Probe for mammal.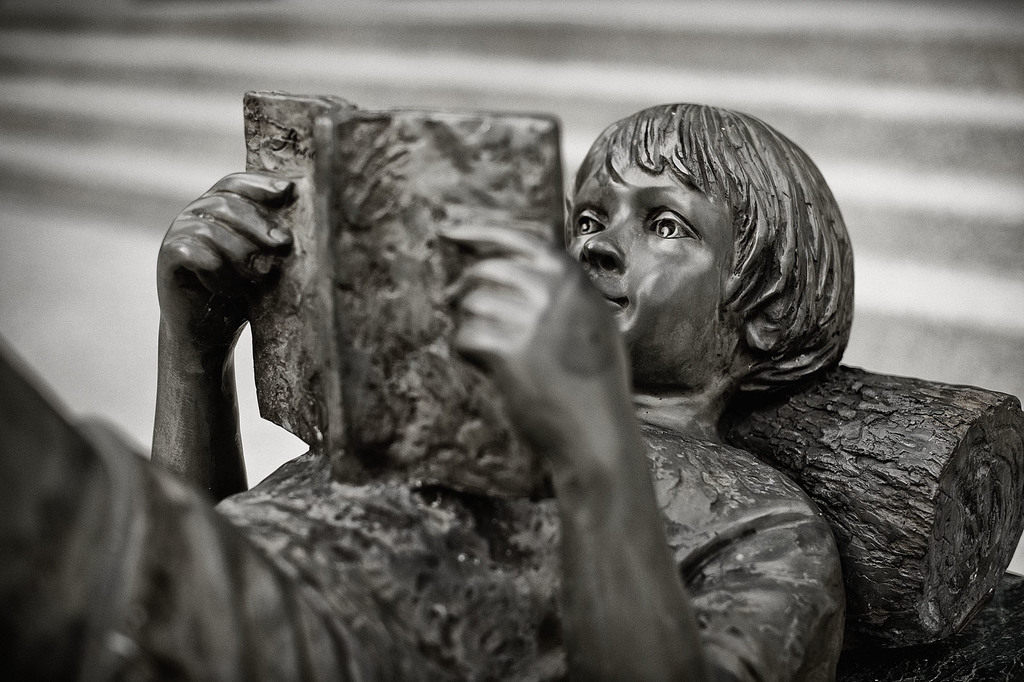
Probe result: <region>0, 0, 992, 681</region>.
